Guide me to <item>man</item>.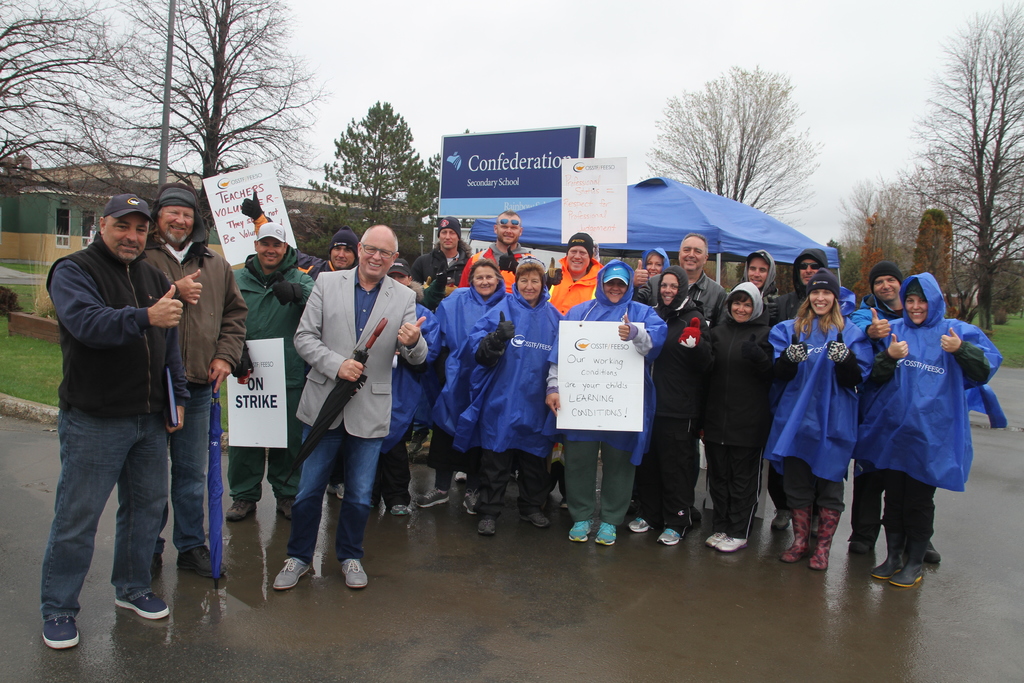
Guidance: 37, 191, 187, 655.
